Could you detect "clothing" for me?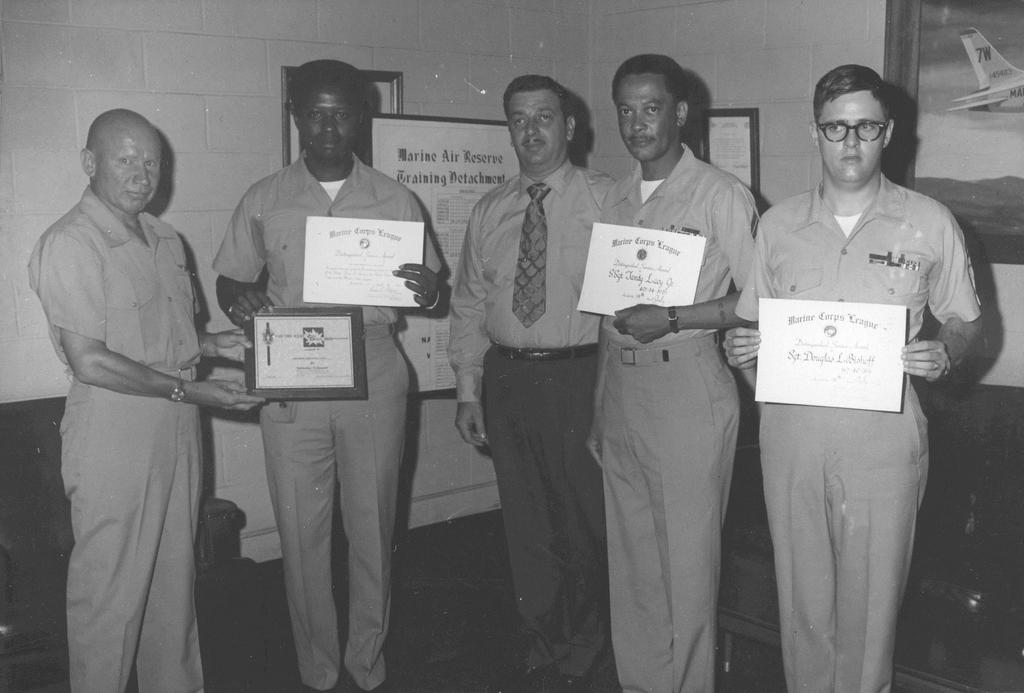
Detection result: l=737, t=189, r=973, b=692.
